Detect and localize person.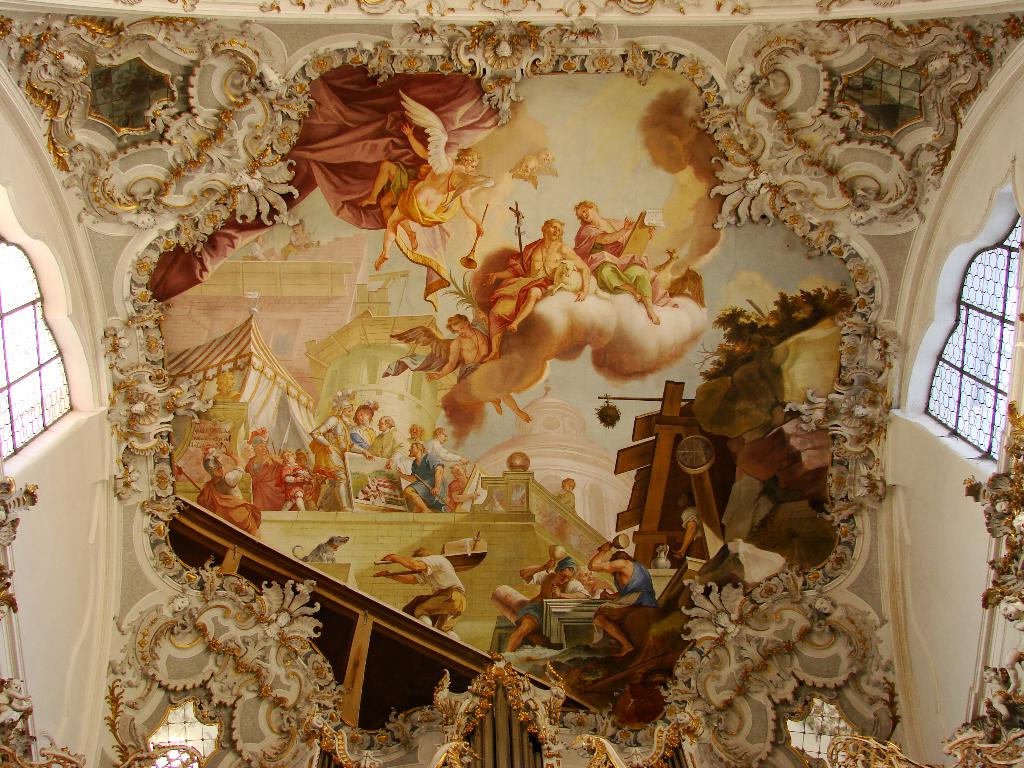
Localized at 202 438 266 547.
